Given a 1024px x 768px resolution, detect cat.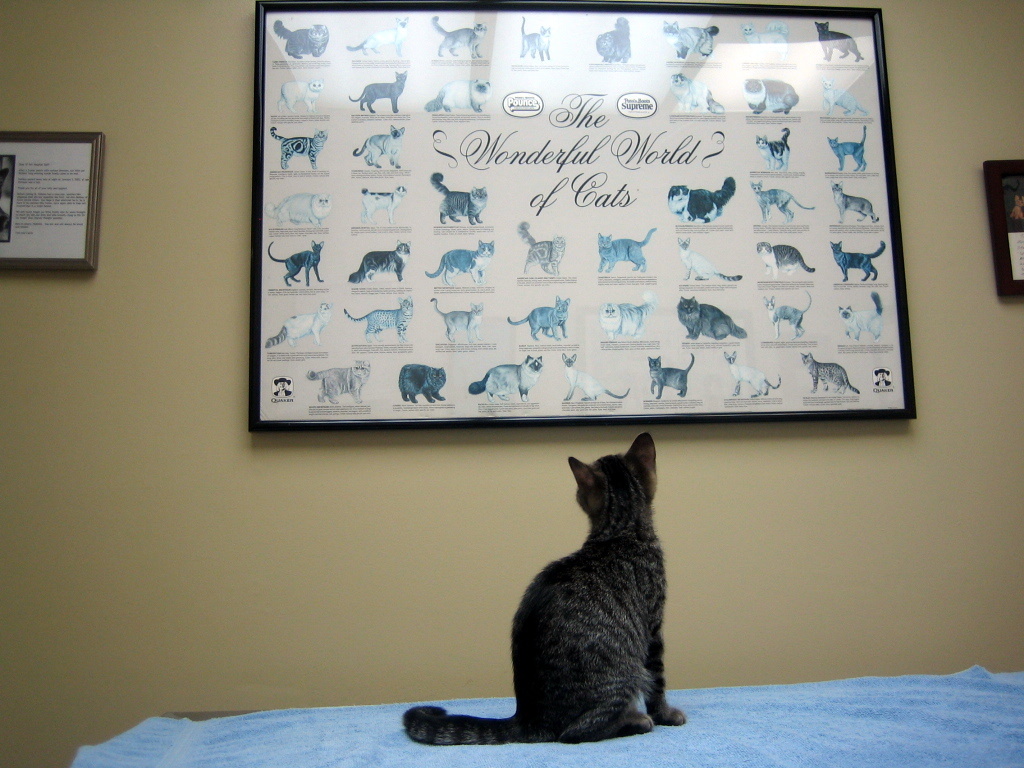
rect(752, 181, 815, 223).
